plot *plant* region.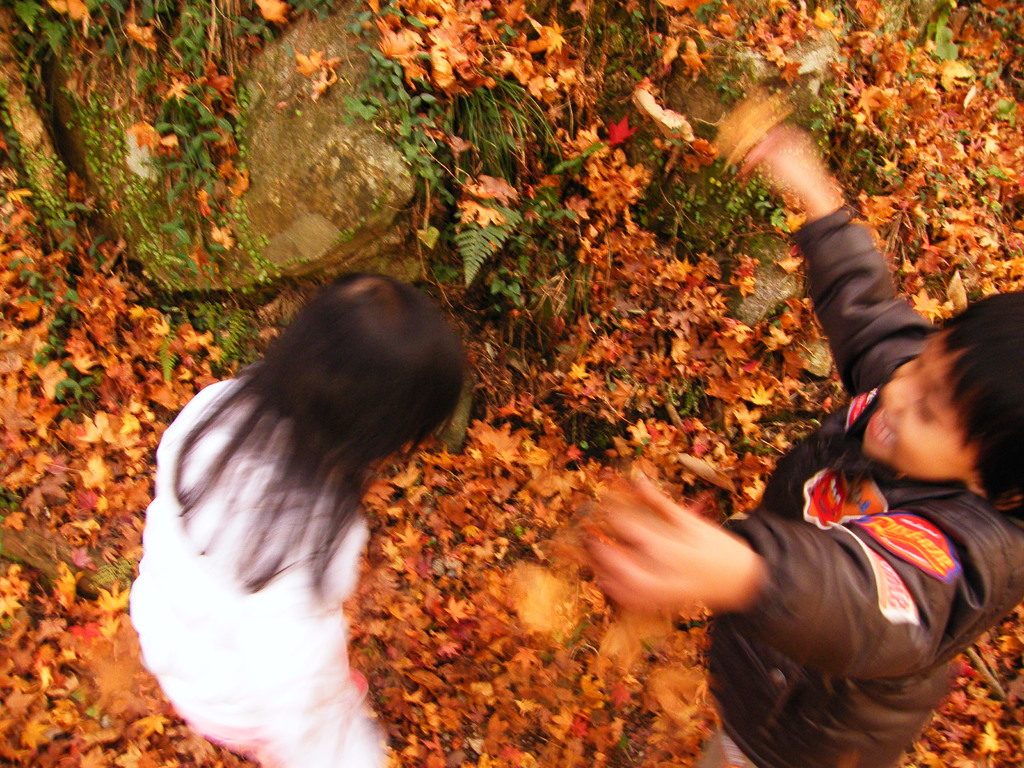
Plotted at [292, 0, 337, 17].
